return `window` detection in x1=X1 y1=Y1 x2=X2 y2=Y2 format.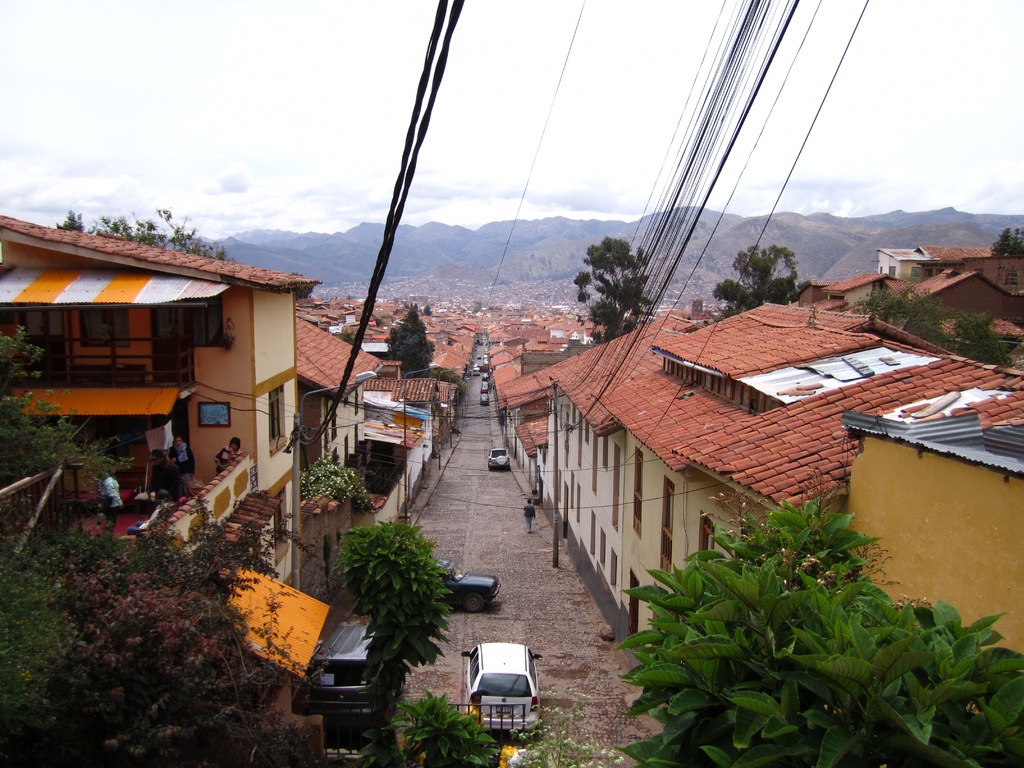
x1=77 y1=301 x2=124 y2=347.
